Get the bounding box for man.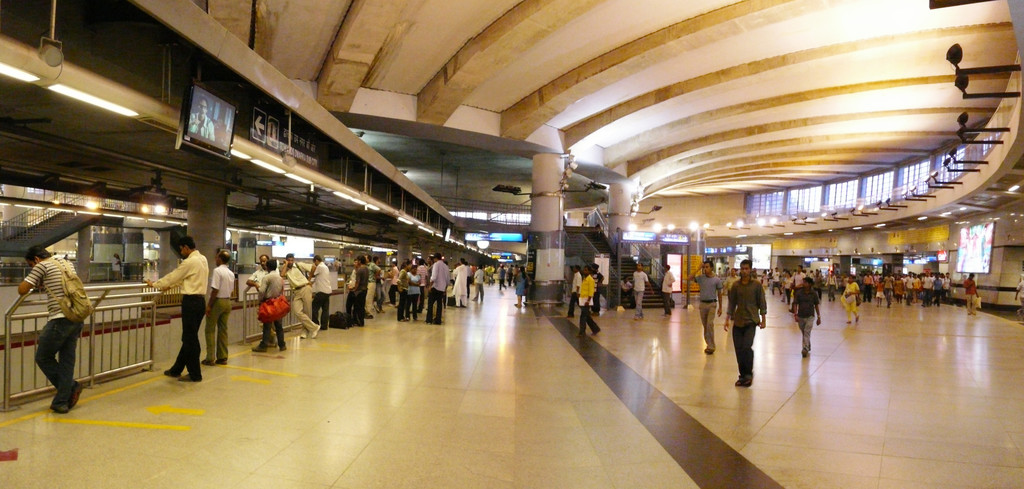
bbox=[904, 269, 915, 304].
